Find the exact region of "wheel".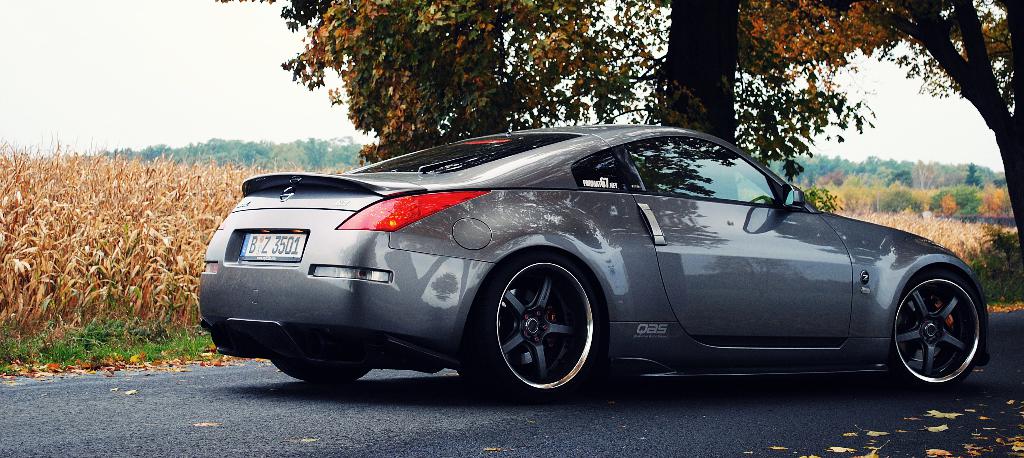
Exact region: (left=485, top=259, right=604, bottom=397).
